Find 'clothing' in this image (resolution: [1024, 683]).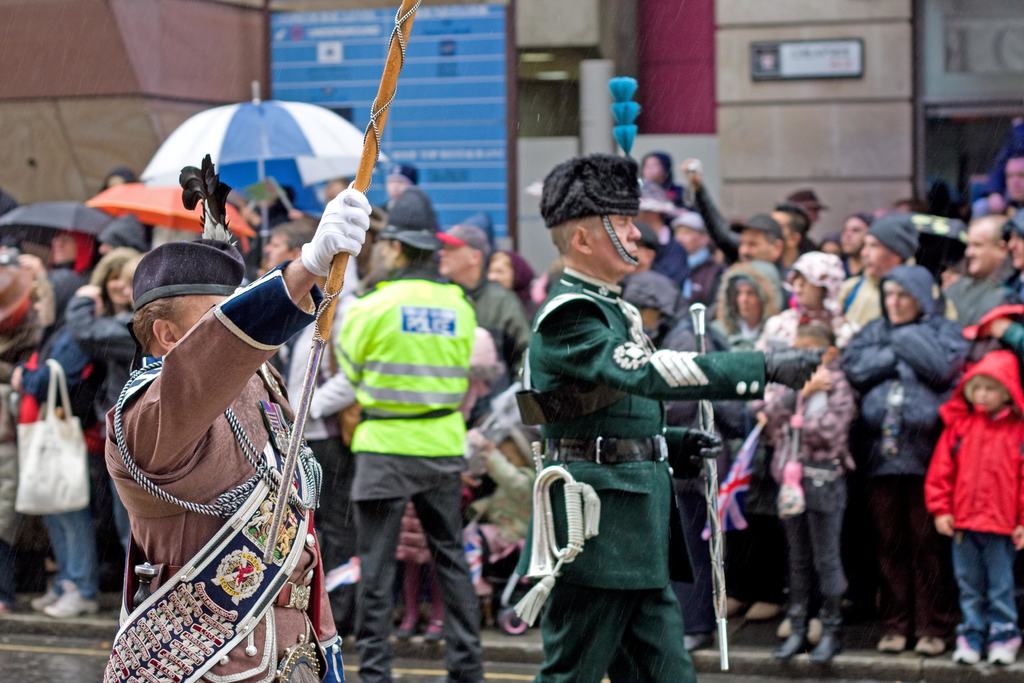
717 262 783 591.
